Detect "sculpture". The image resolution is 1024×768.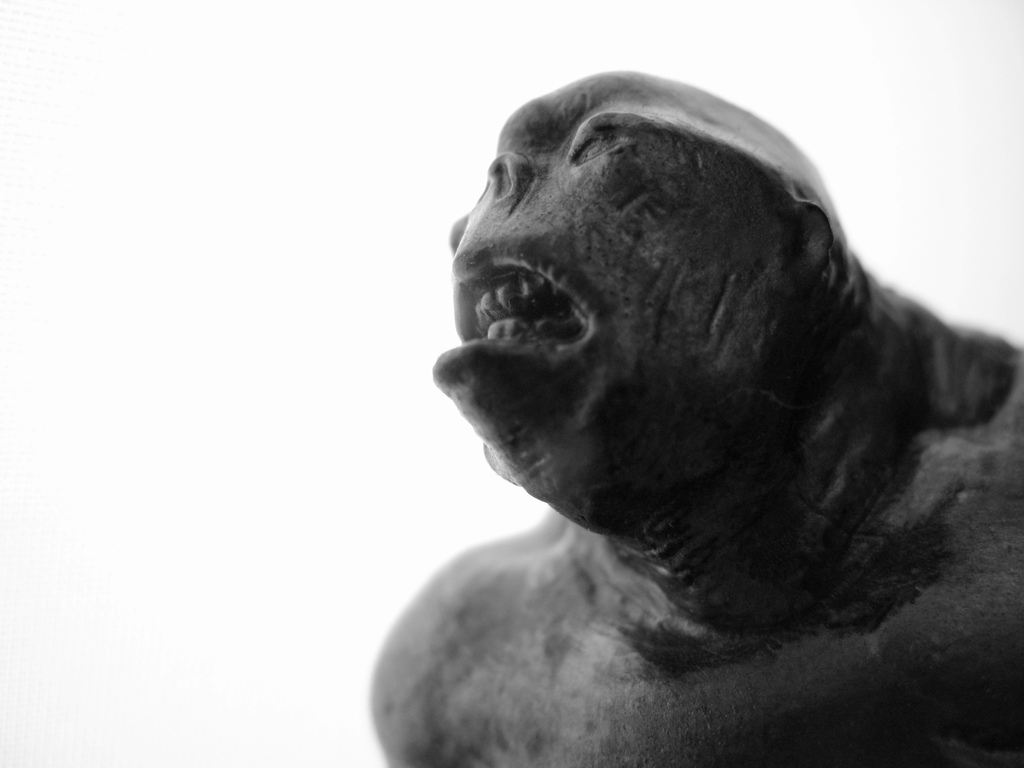
rect(372, 55, 1021, 766).
